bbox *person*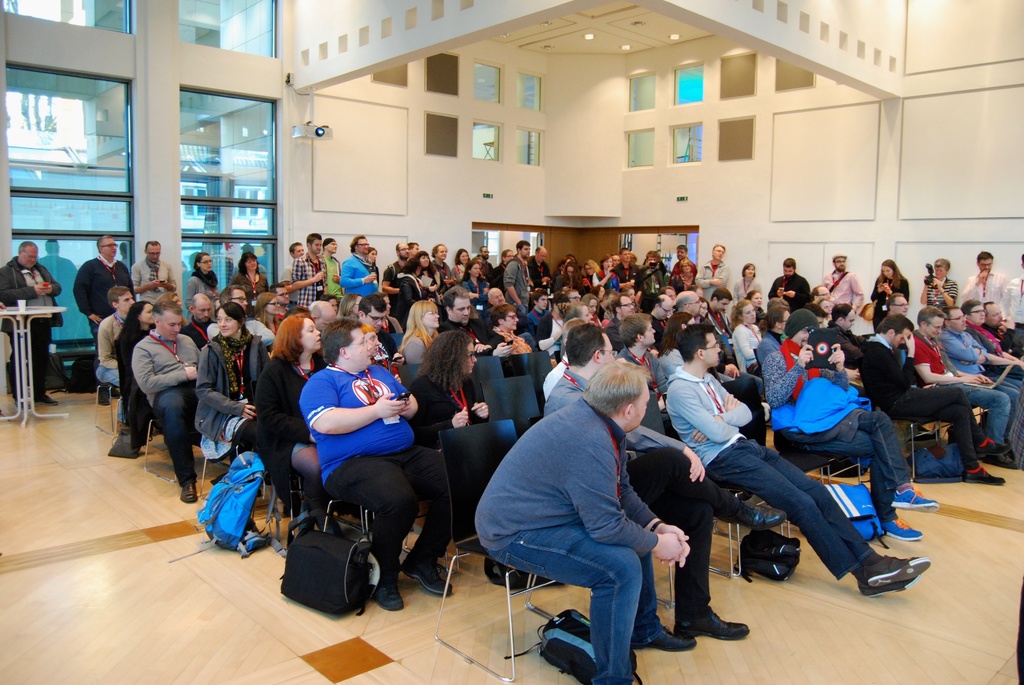
region(0, 237, 64, 411)
